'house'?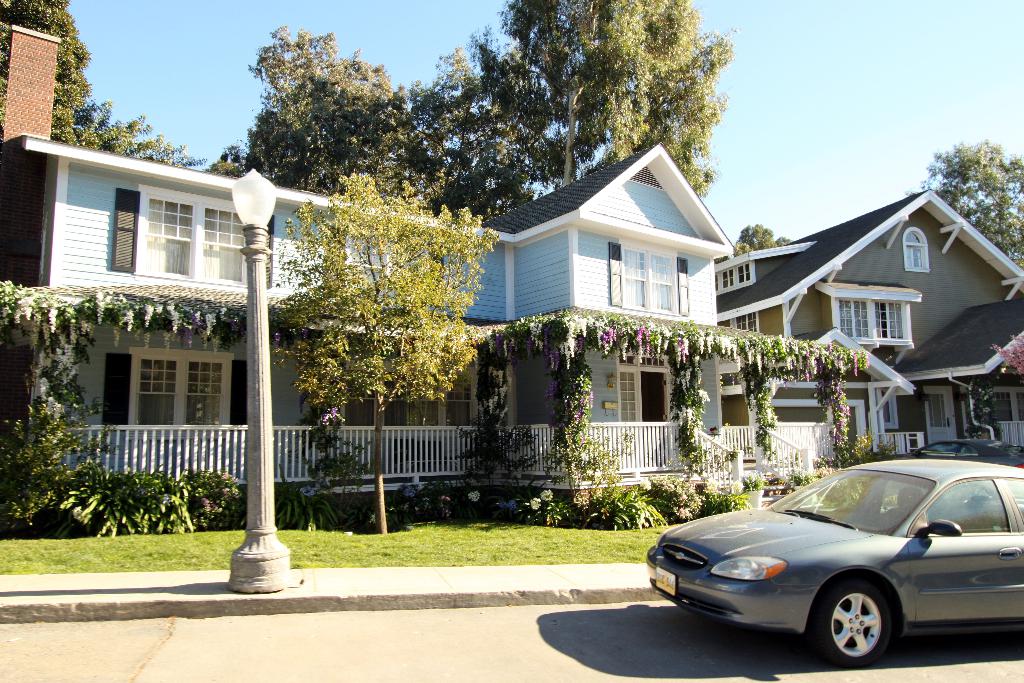
pyautogui.locateOnScreen(710, 190, 1023, 464)
